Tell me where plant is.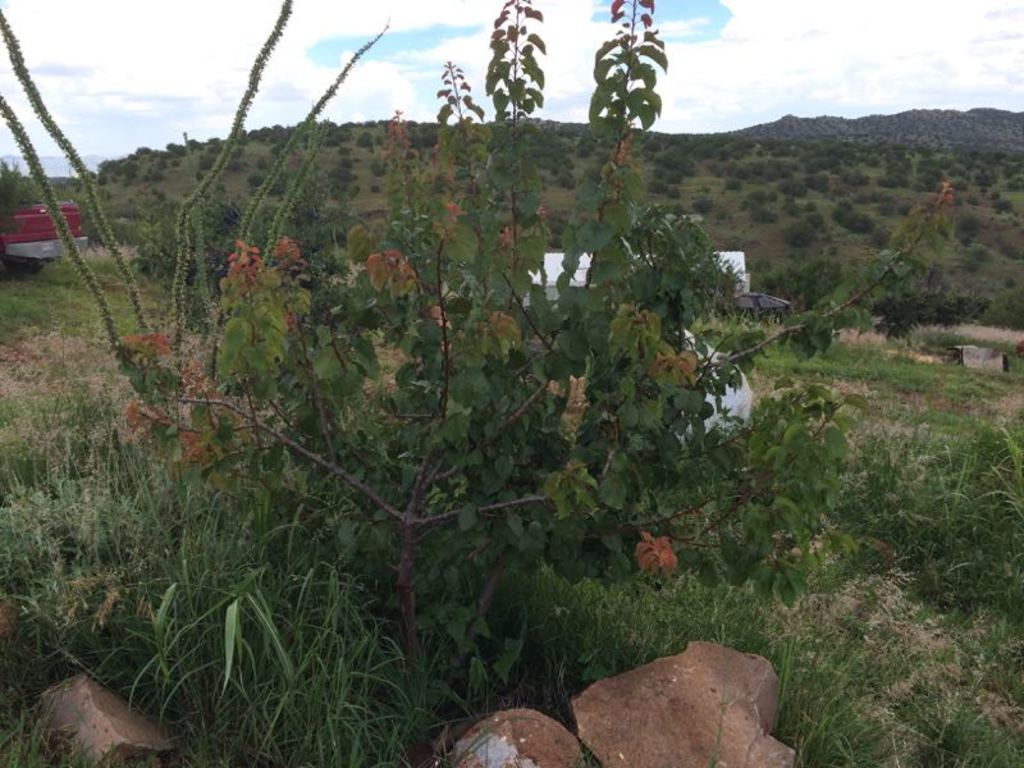
plant is at box(758, 150, 764, 156).
